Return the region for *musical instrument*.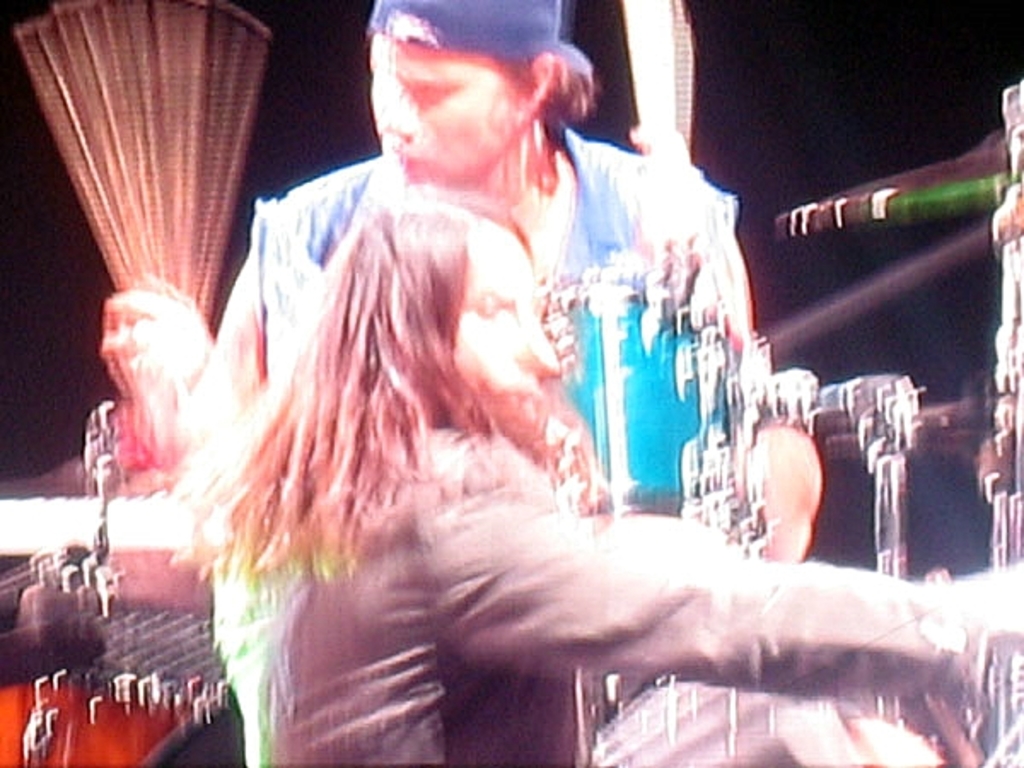
l=553, t=271, r=761, b=517.
